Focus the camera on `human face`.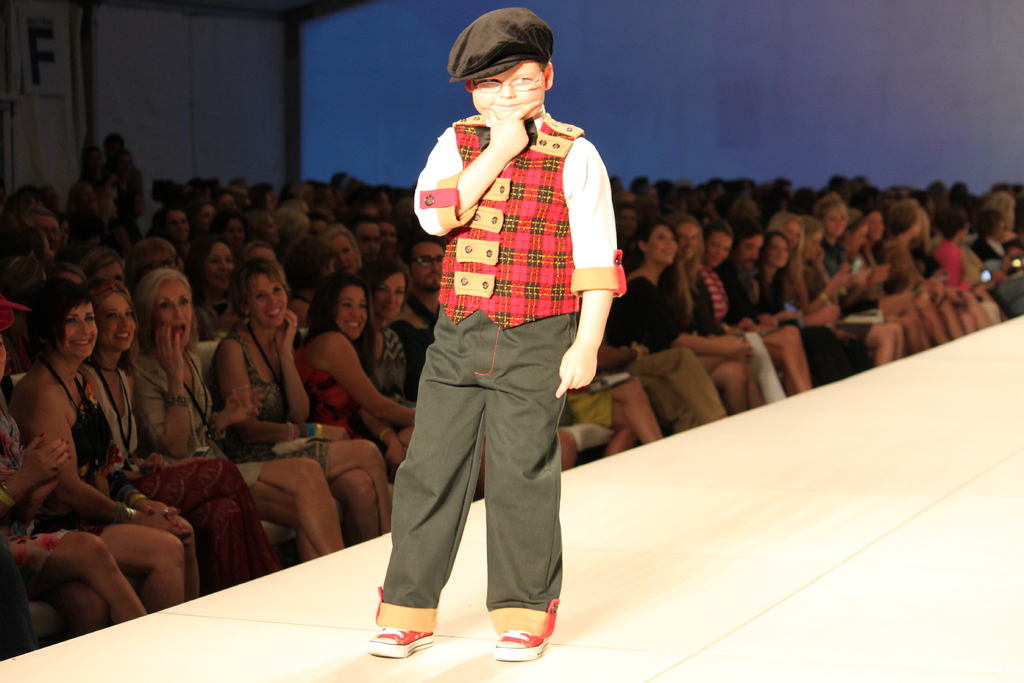
Focus region: (372, 273, 404, 322).
